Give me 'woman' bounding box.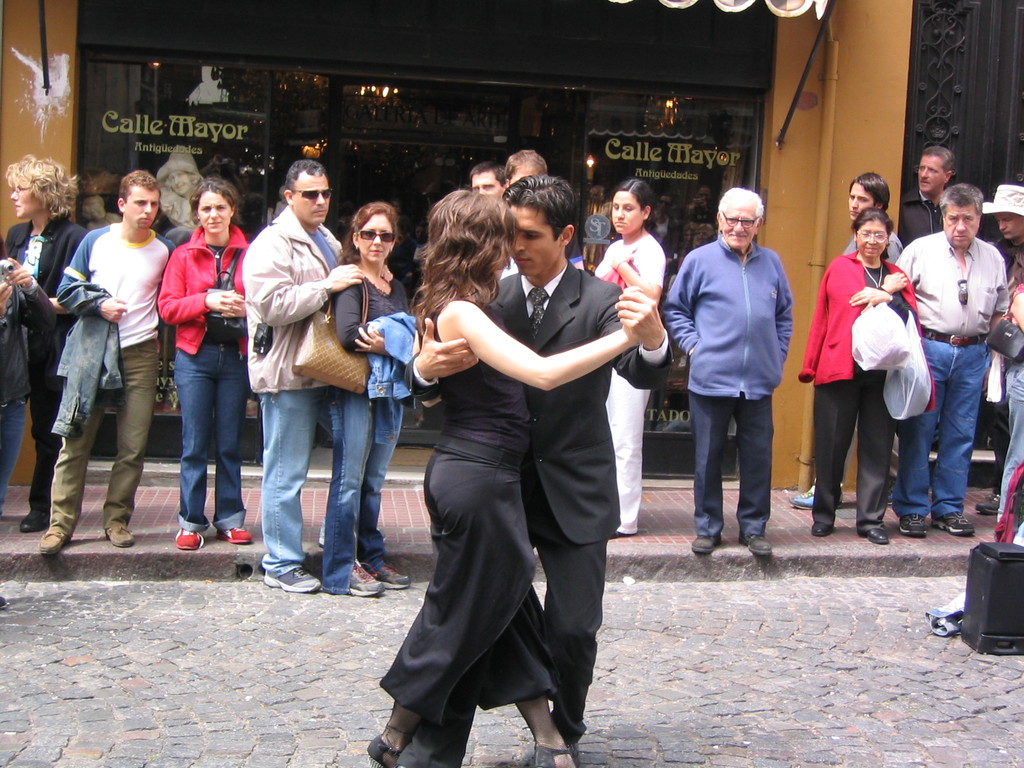
(588,183,671,525).
